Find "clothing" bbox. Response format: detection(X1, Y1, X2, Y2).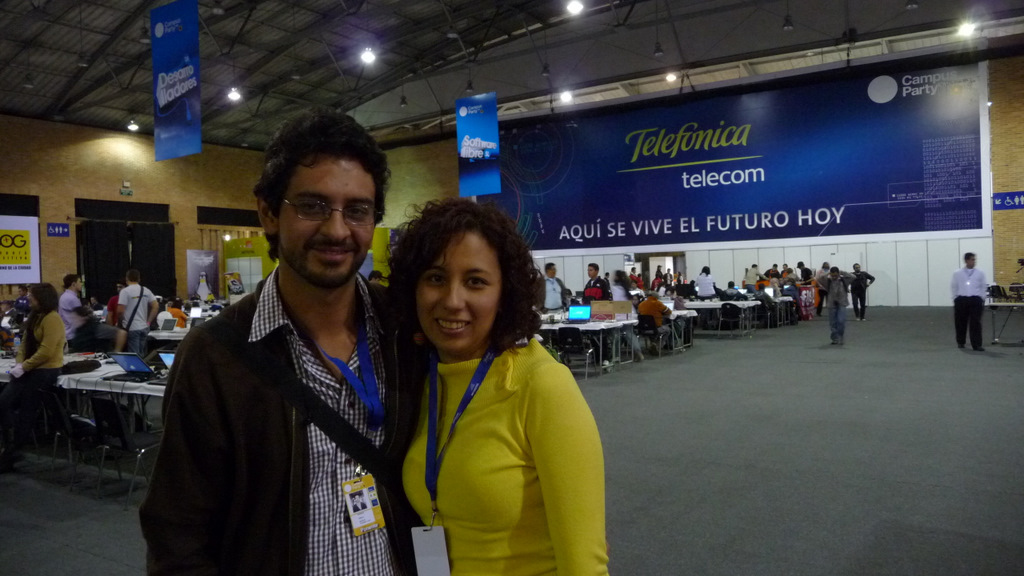
detection(30, 307, 59, 361).
